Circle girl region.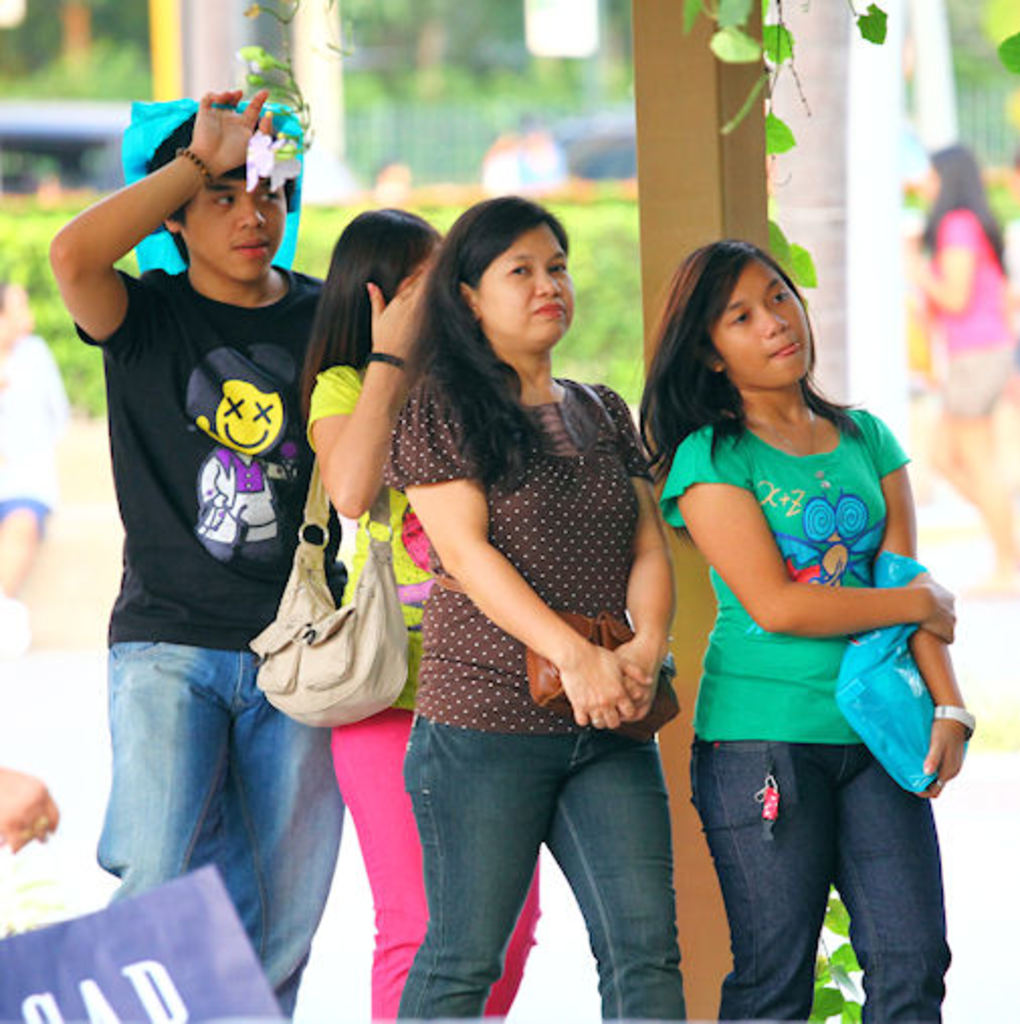
Region: [left=279, top=204, right=553, bottom=1022].
